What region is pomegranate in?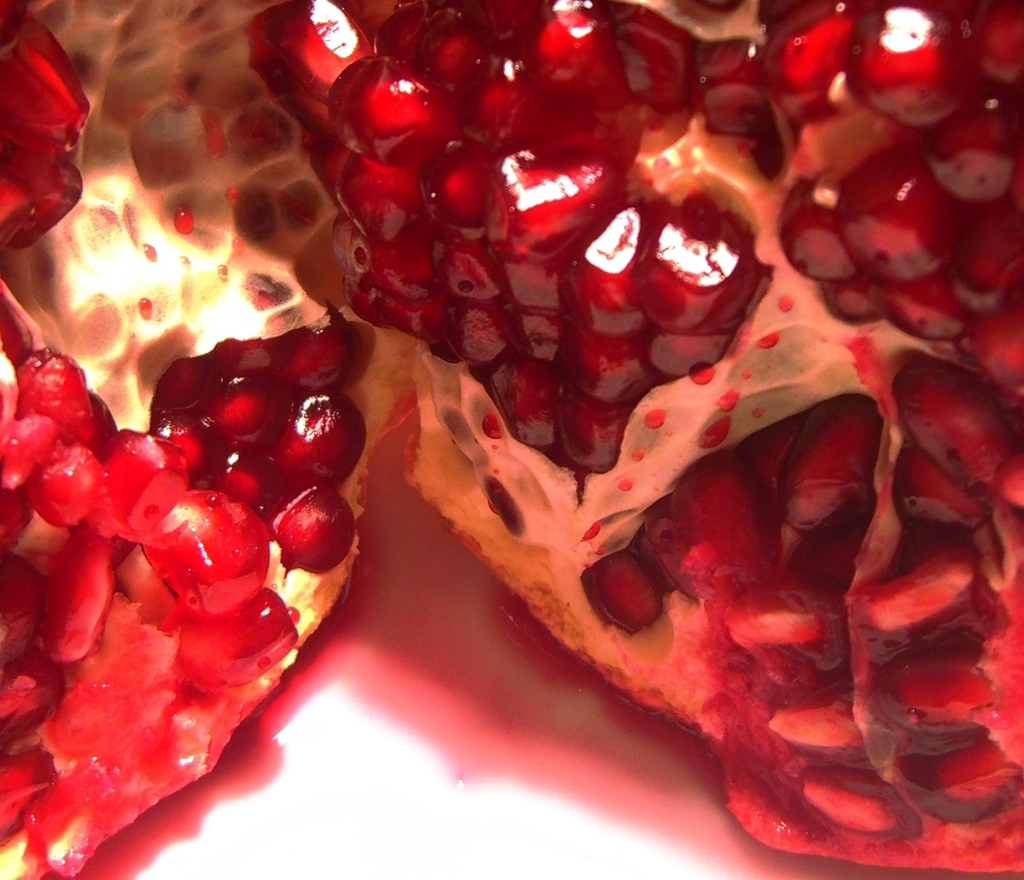
[left=0, top=0, right=1017, bottom=879].
